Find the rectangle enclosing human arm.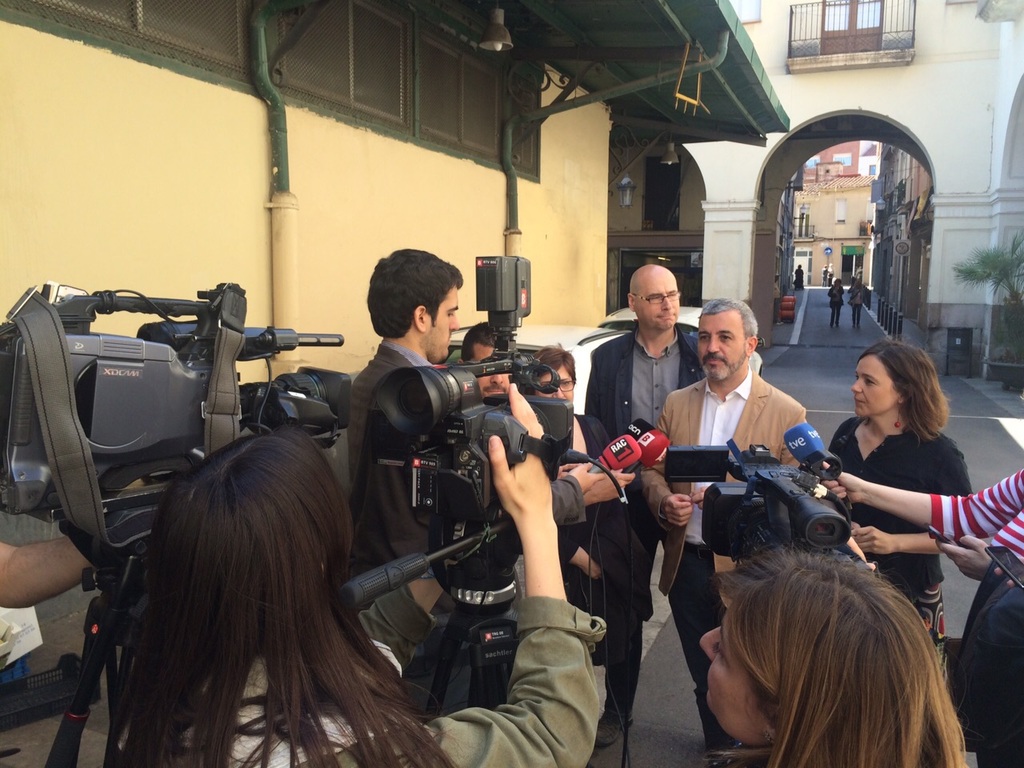
<box>930,517,1015,585</box>.
